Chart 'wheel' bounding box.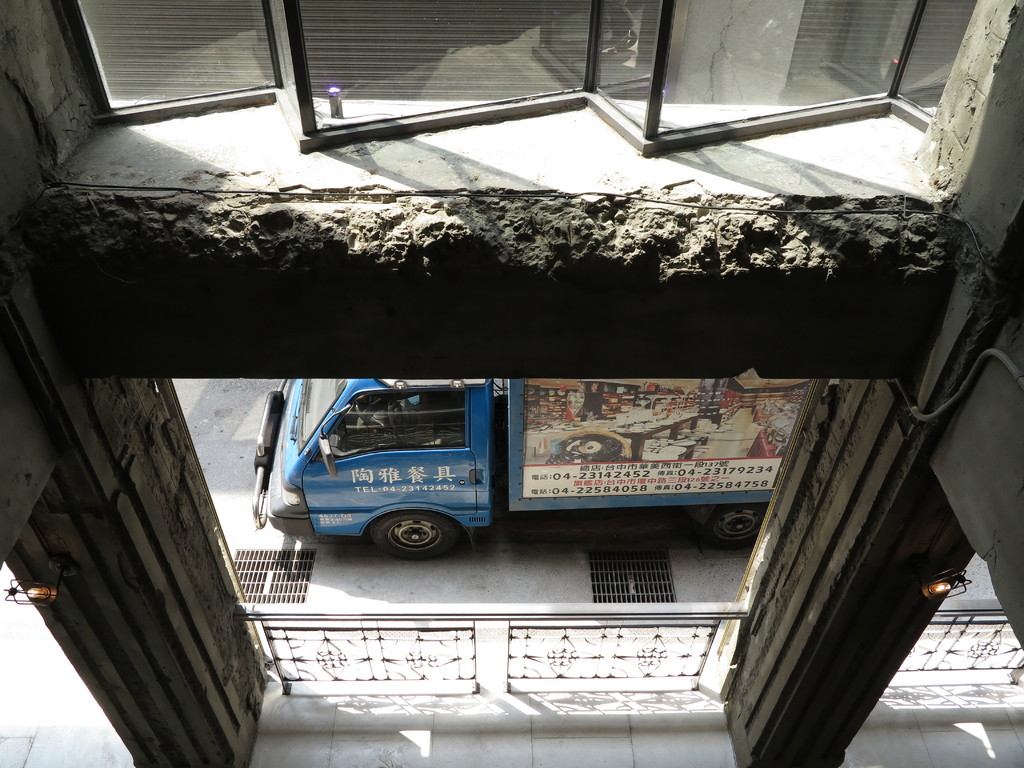
Charted: <bbox>350, 513, 470, 562</bbox>.
